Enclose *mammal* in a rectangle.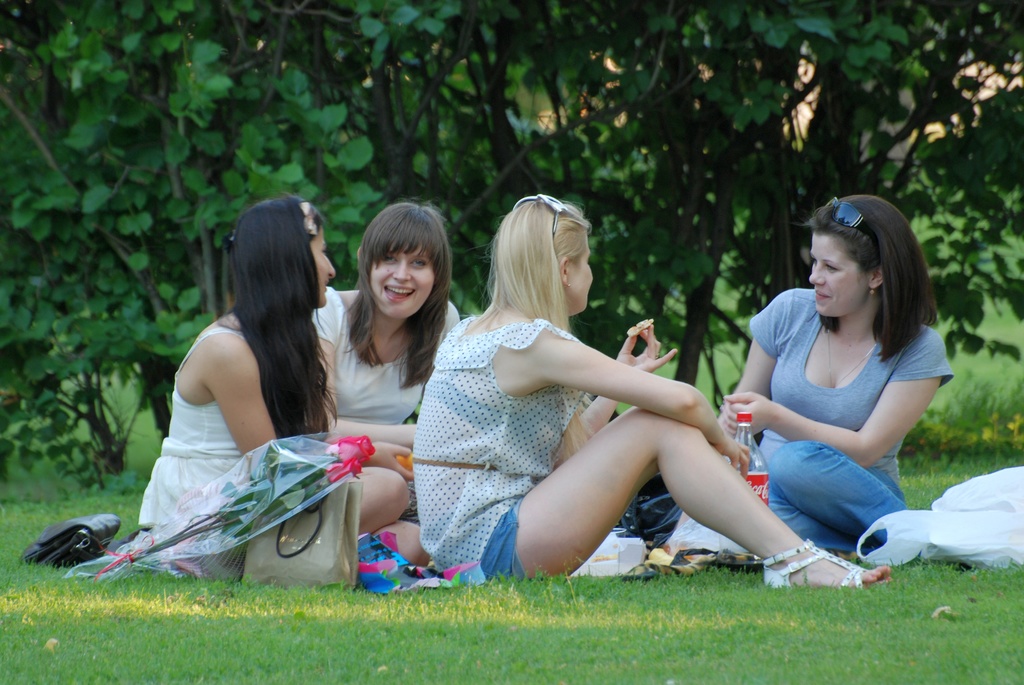
<region>304, 199, 464, 520</region>.
